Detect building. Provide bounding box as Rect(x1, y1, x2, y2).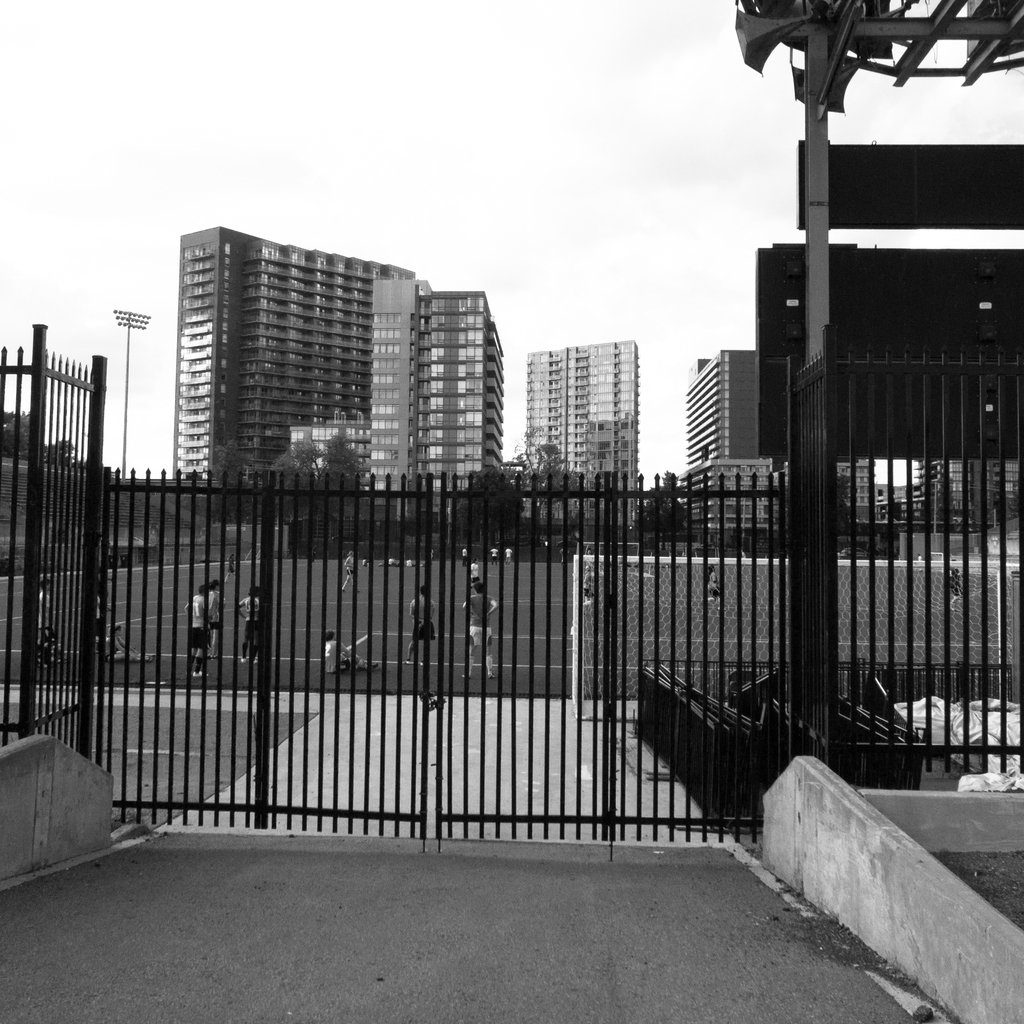
Rect(517, 339, 641, 545).
